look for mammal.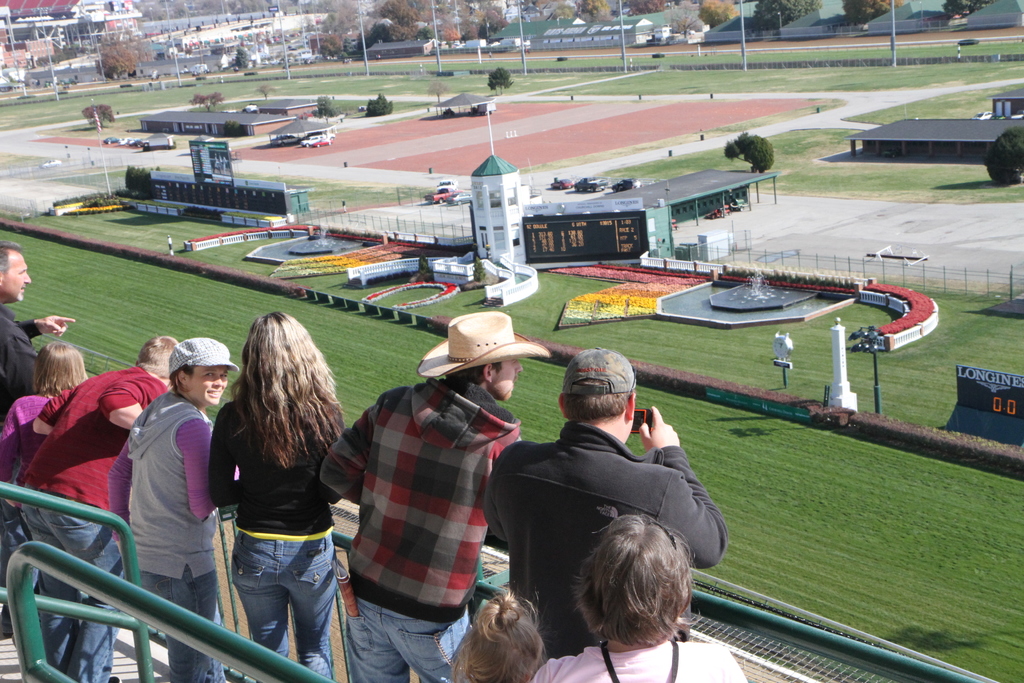
Found: 0,341,90,511.
